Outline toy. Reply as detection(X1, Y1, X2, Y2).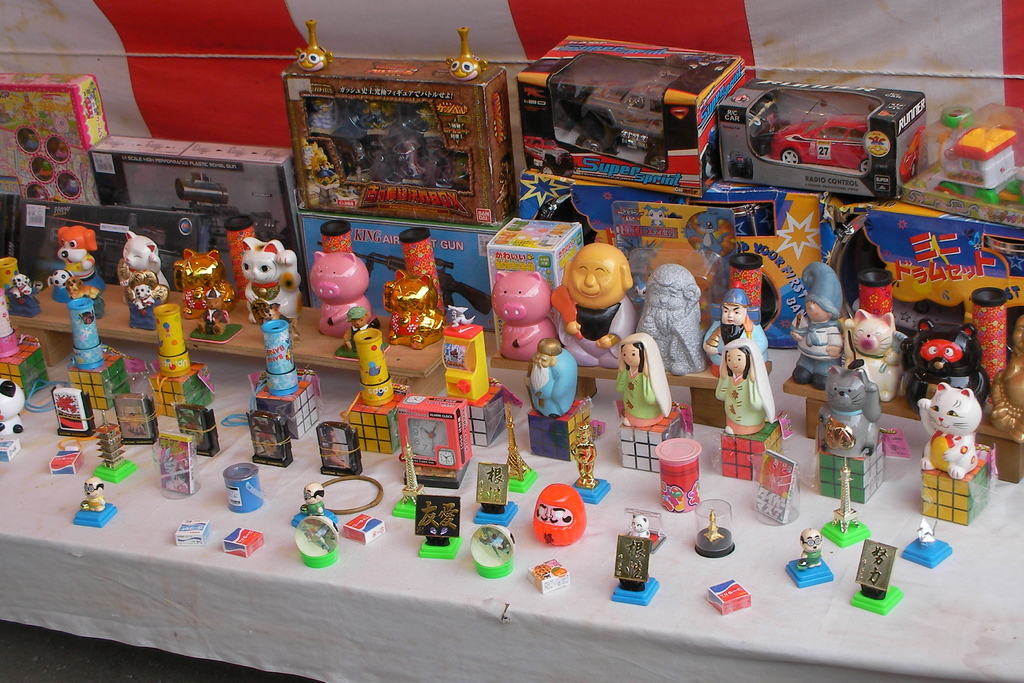
detection(840, 305, 906, 402).
